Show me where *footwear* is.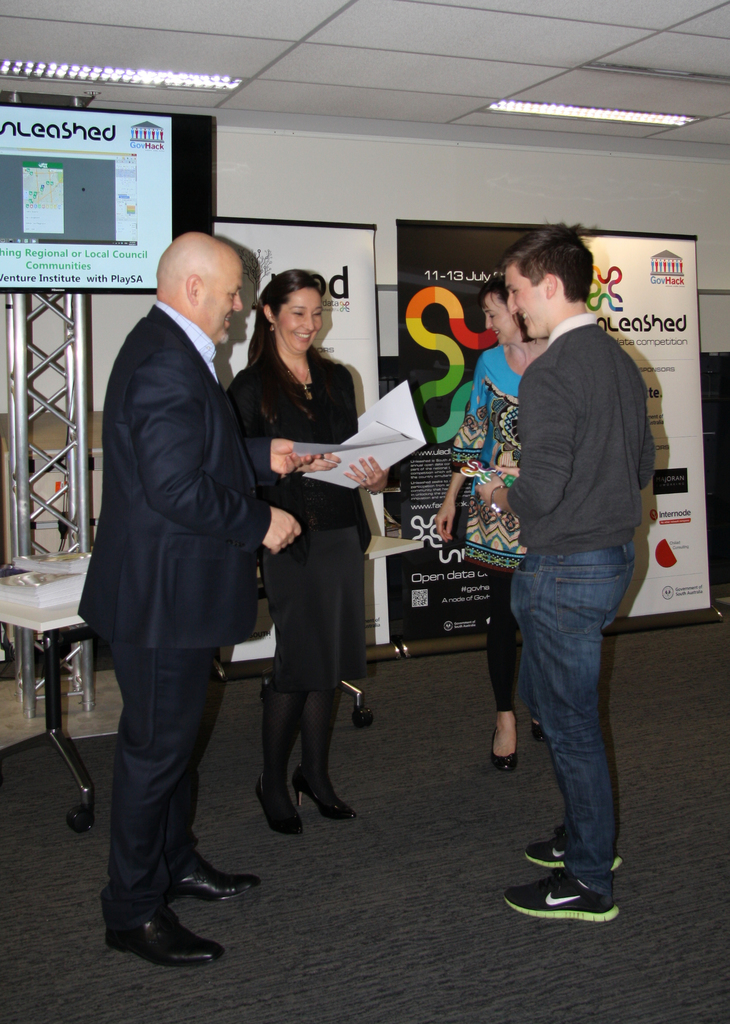
*footwear* is at (508, 867, 620, 922).
